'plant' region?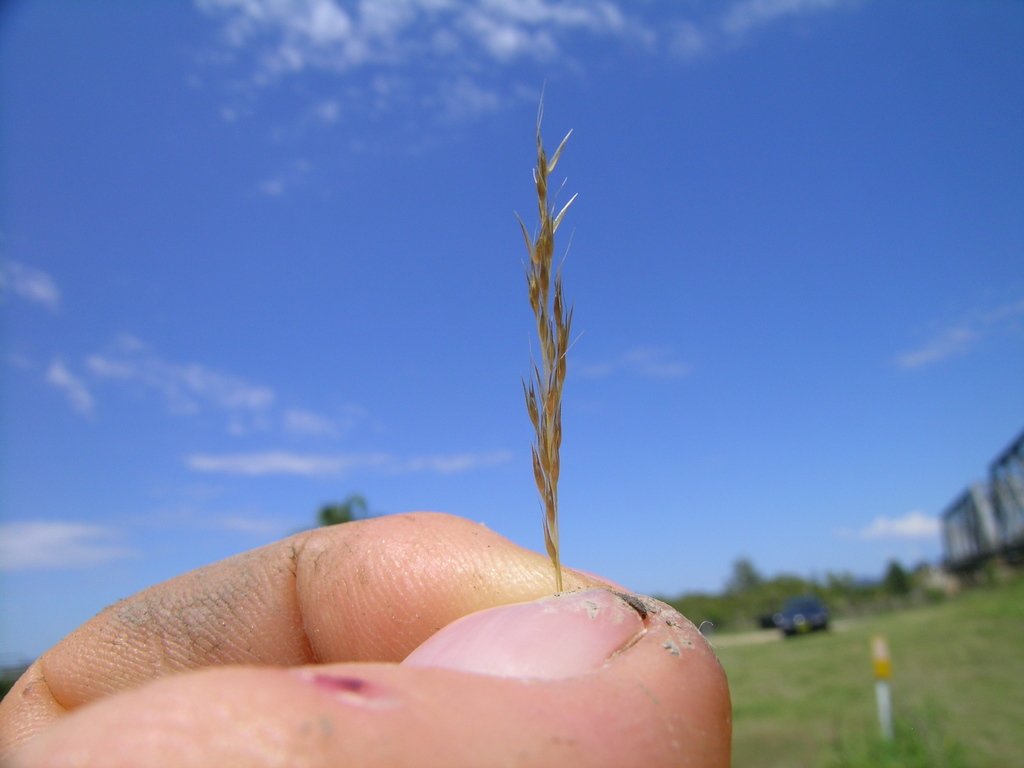
box(310, 488, 402, 529)
